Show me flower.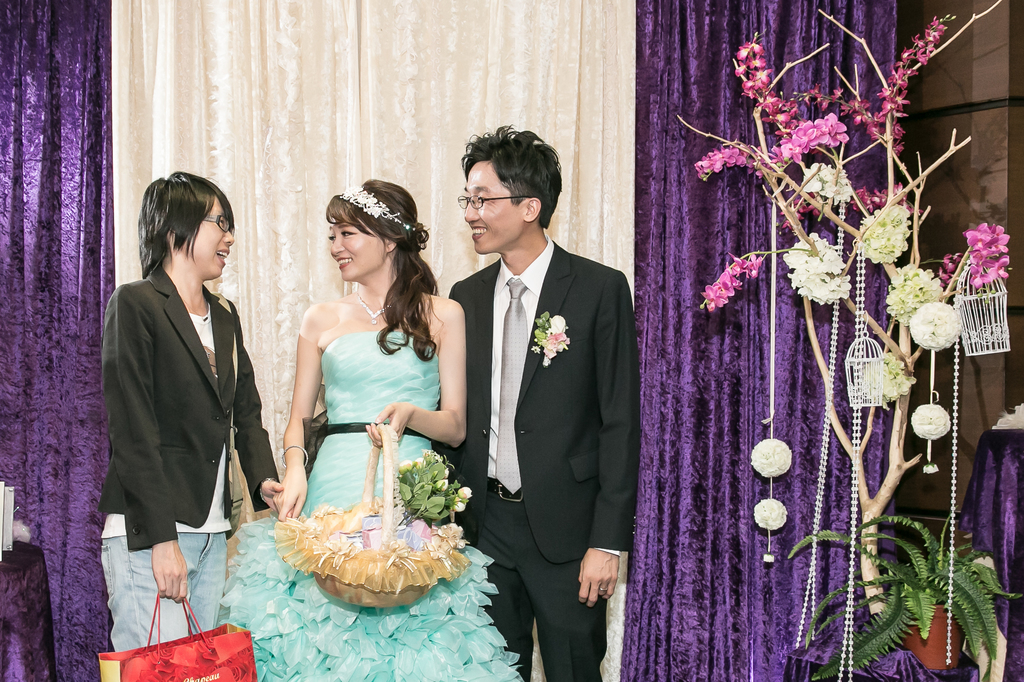
flower is here: <region>908, 304, 960, 355</region>.
